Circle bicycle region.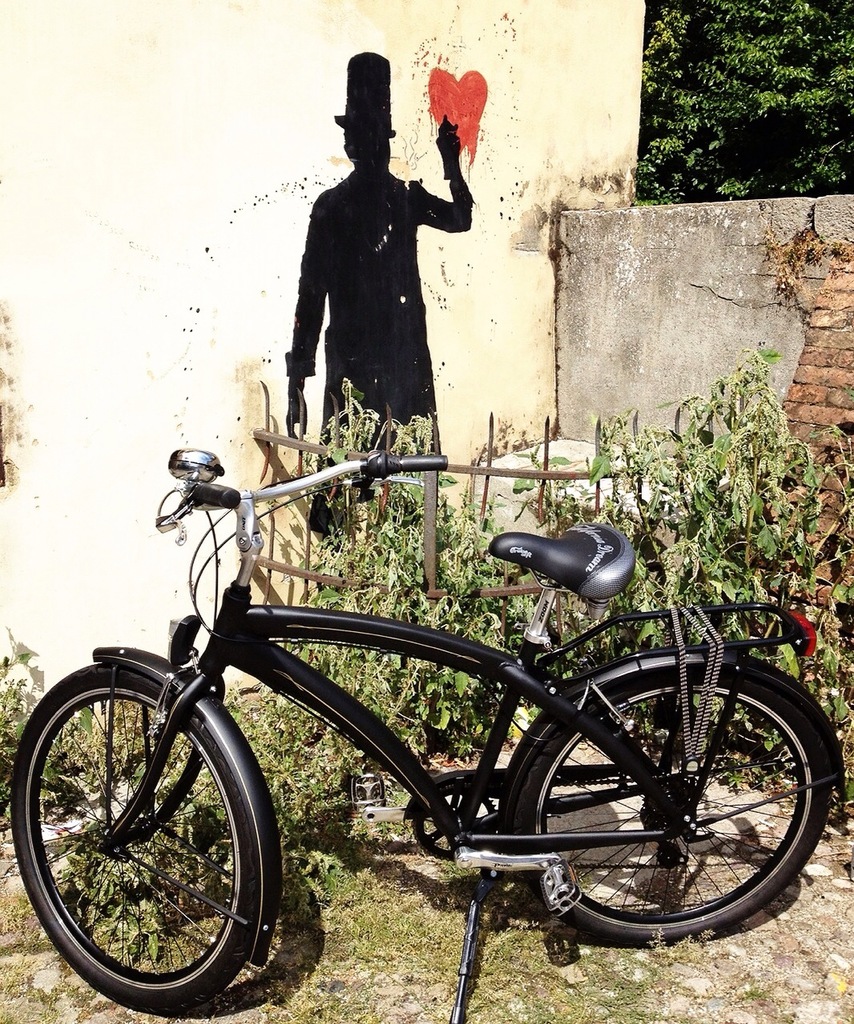
Region: x1=25, y1=402, x2=824, y2=1018.
